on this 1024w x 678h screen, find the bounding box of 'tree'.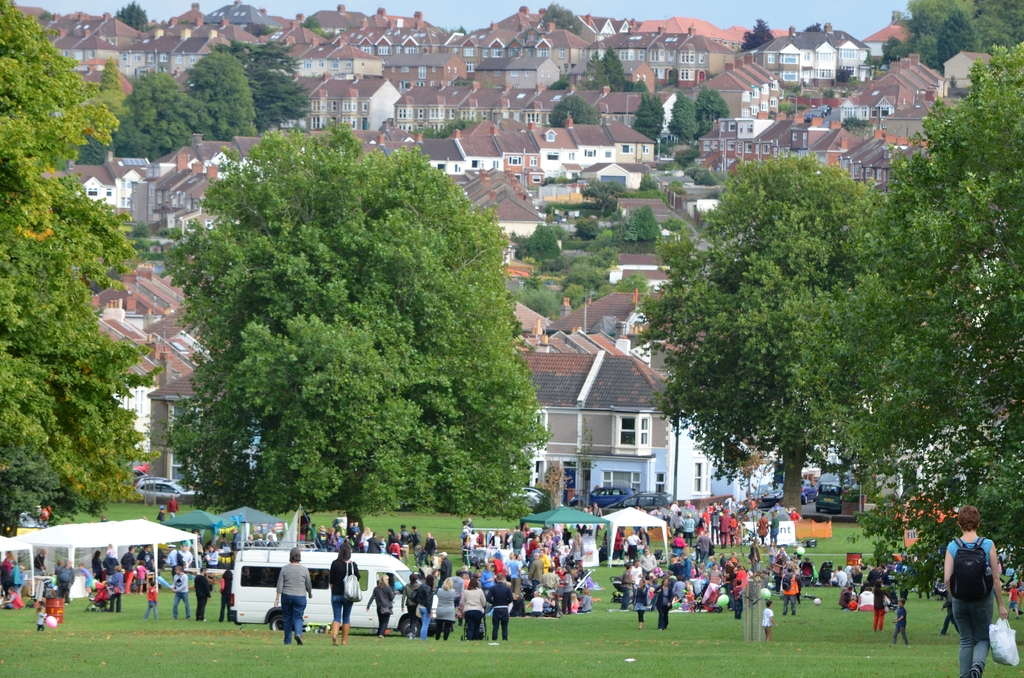
Bounding box: (639, 92, 675, 146).
